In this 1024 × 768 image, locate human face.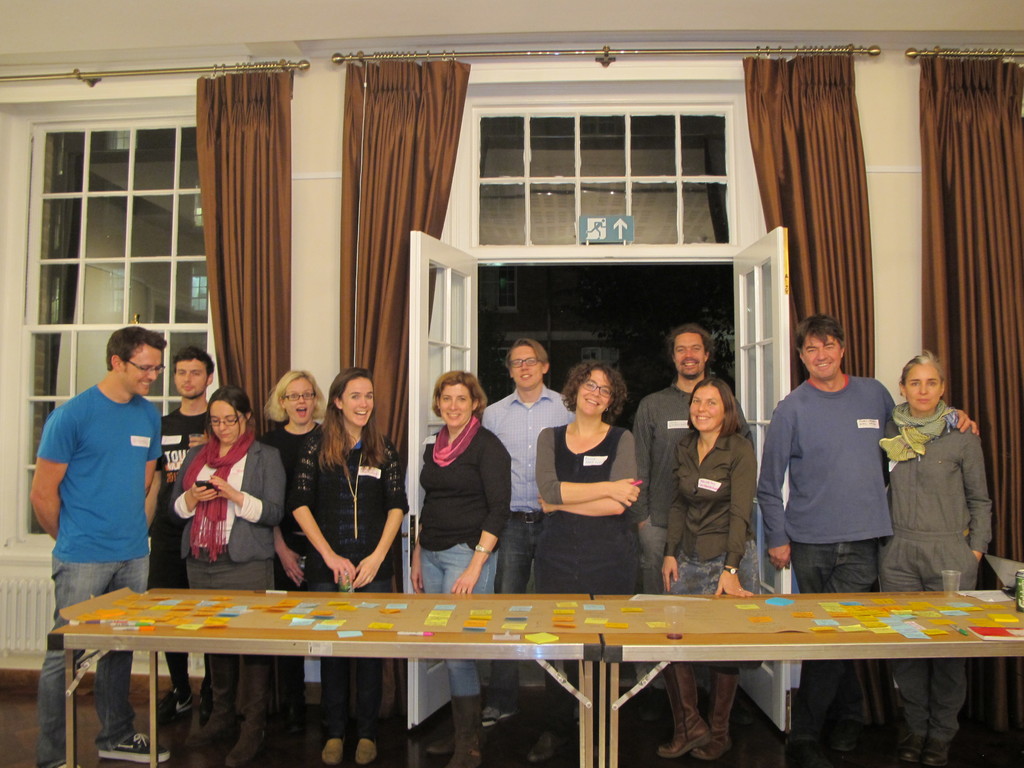
Bounding box: {"x1": 211, "y1": 397, "x2": 242, "y2": 445}.
